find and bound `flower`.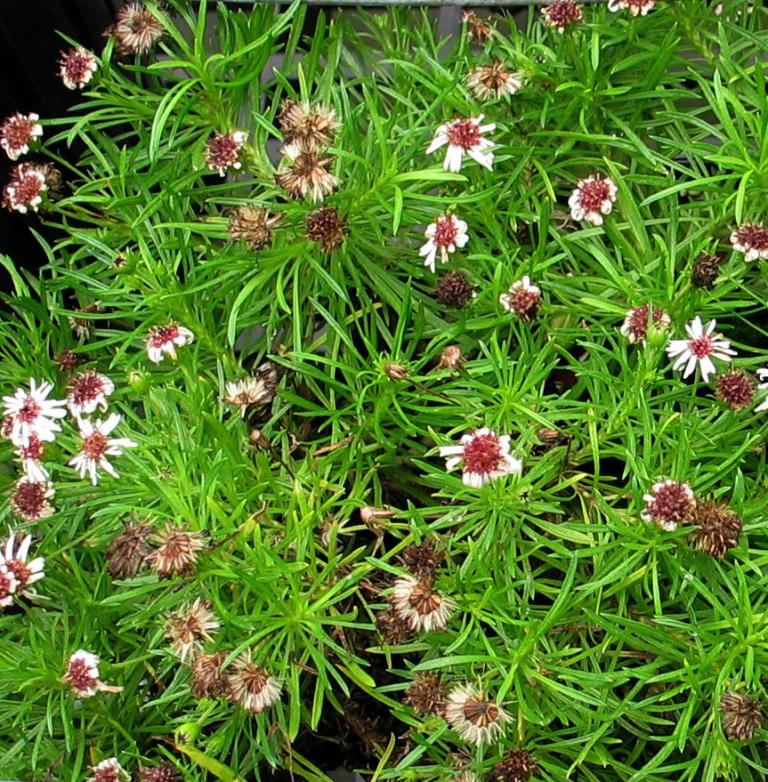
Bound: box=[542, 0, 586, 31].
